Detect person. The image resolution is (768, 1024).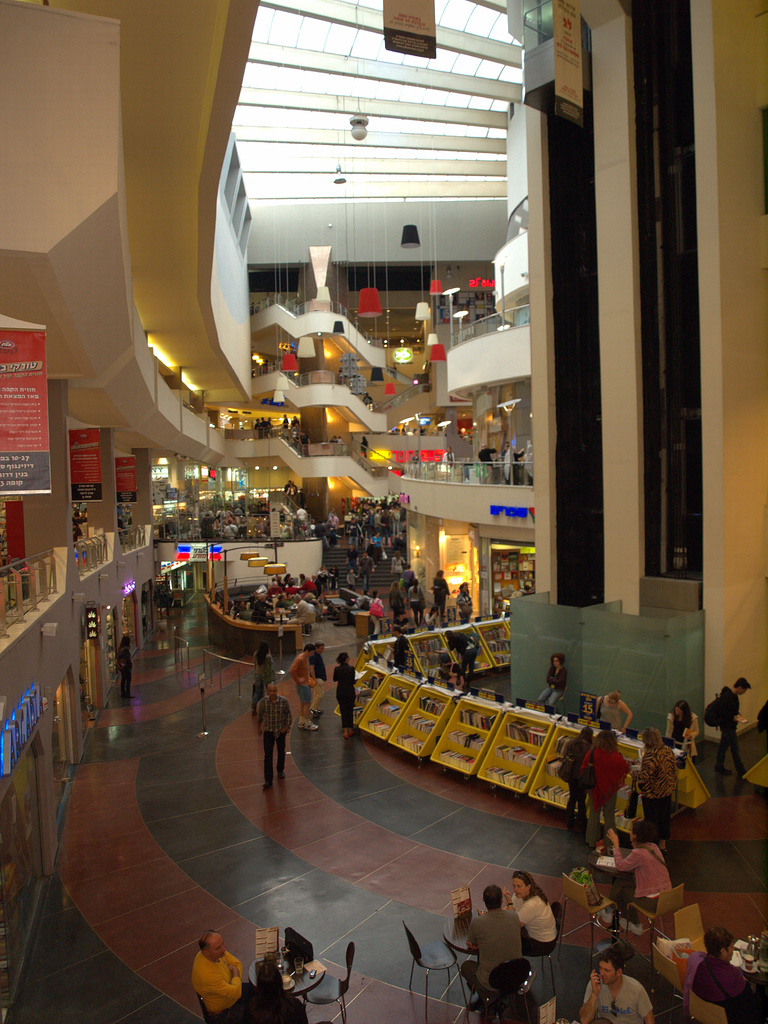
<region>578, 955, 647, 1023</region>.
